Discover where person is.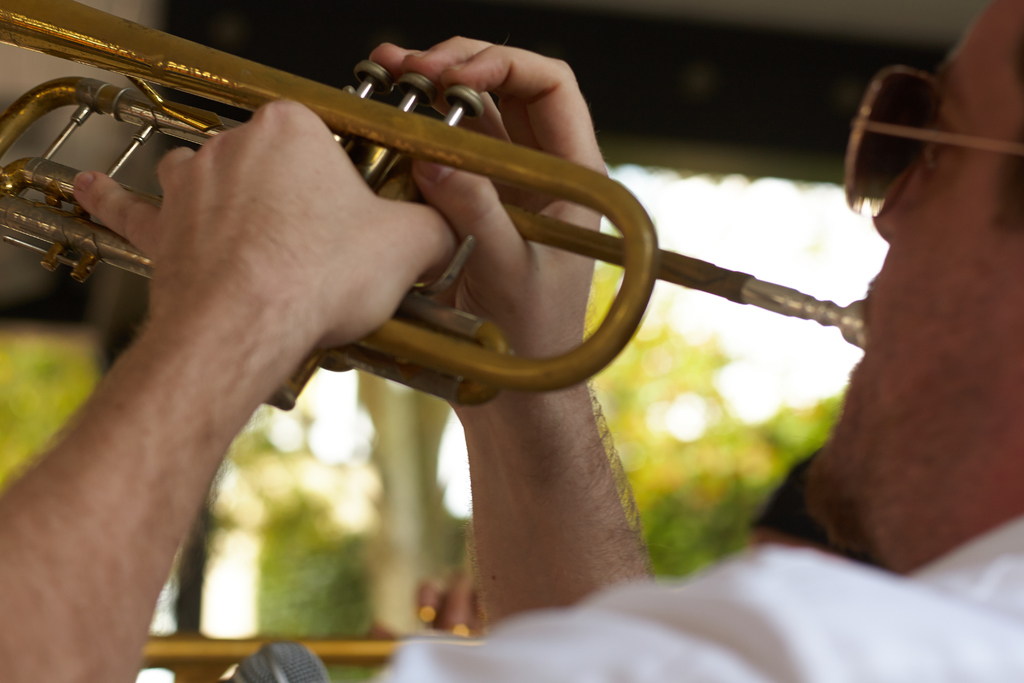
Discovered at pyautogui.locateOnScreen(0, 0, 1023, 682).
